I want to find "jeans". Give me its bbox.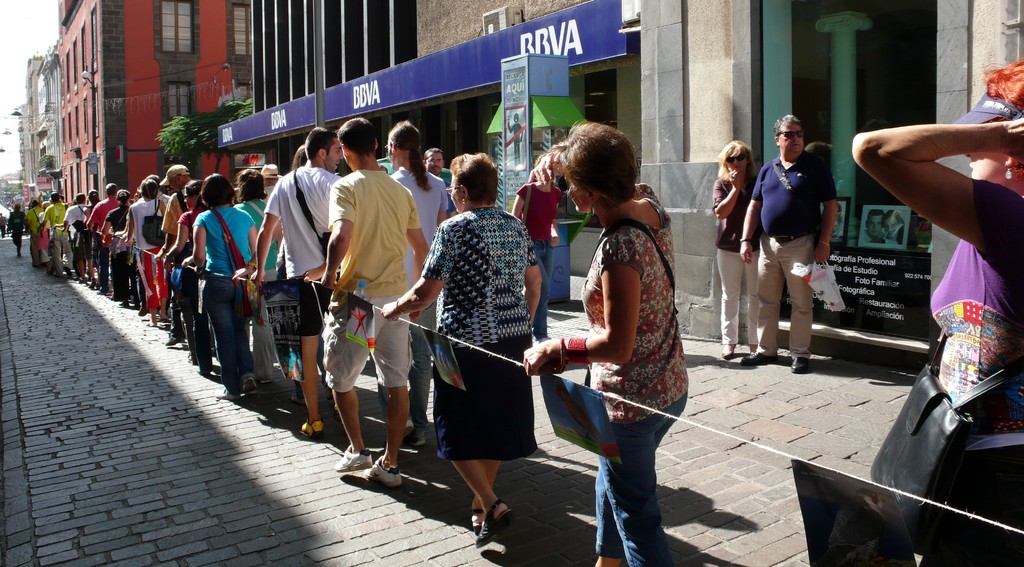
left=588, top=395, right=684, bottom=557.
